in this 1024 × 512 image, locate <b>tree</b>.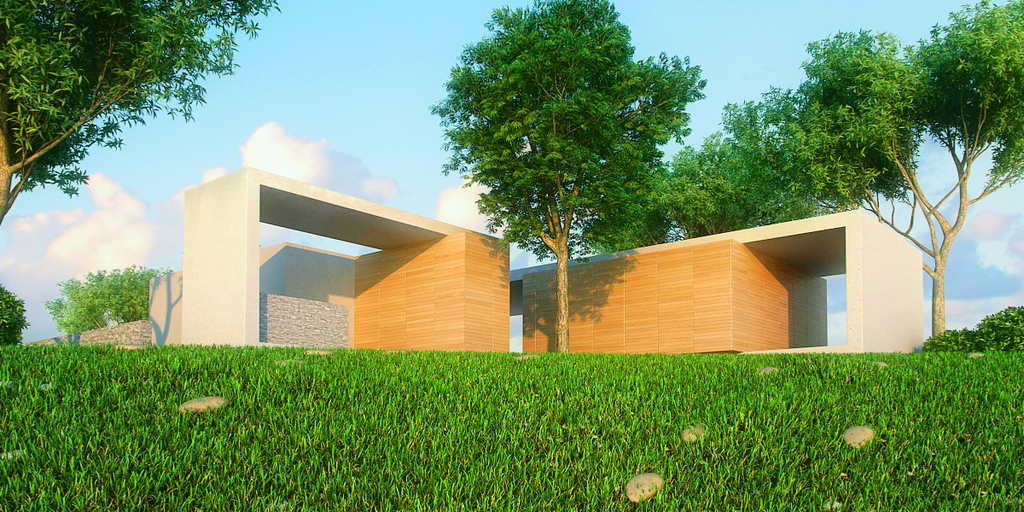
Bounding box: (left=573, top=12, right=937, bottom=307).
